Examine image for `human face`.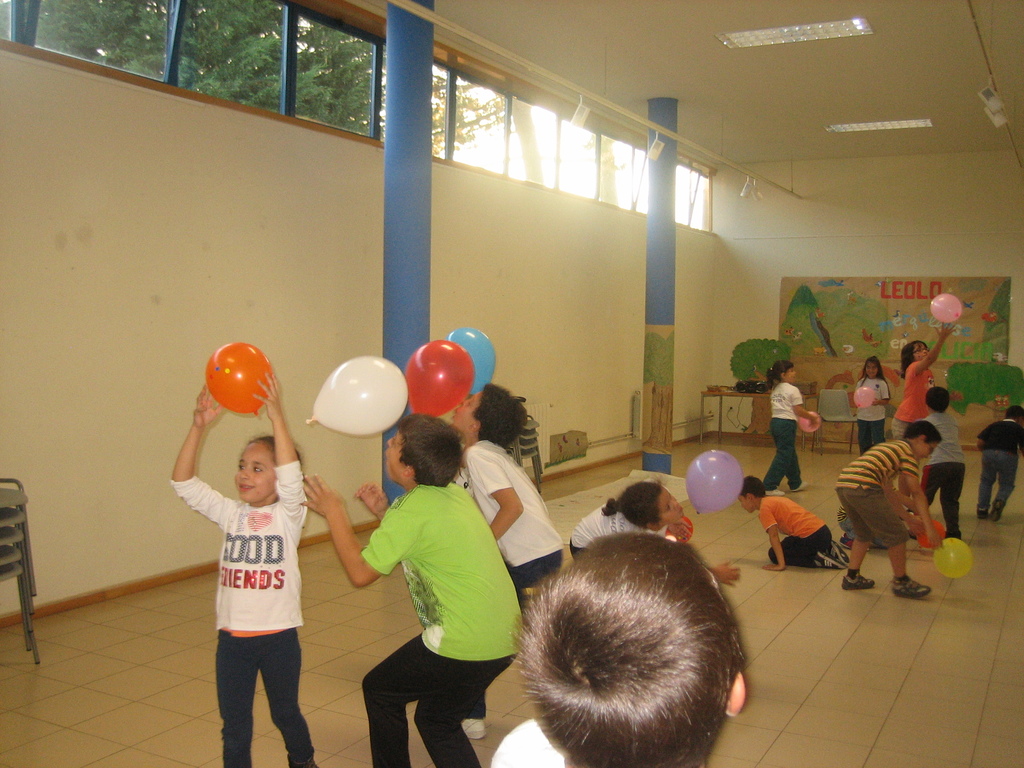
Examination result: 739/495/756/512.
